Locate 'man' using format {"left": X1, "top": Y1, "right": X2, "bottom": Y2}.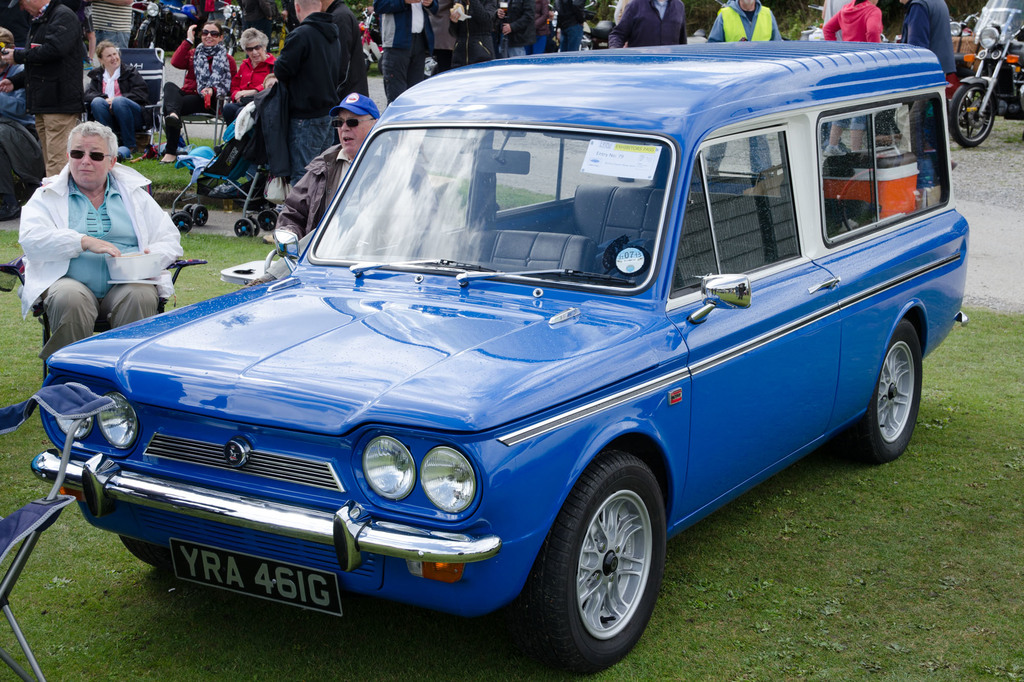
{"left": 493, "top": 0, "right": 535, "bottom": 57}.
